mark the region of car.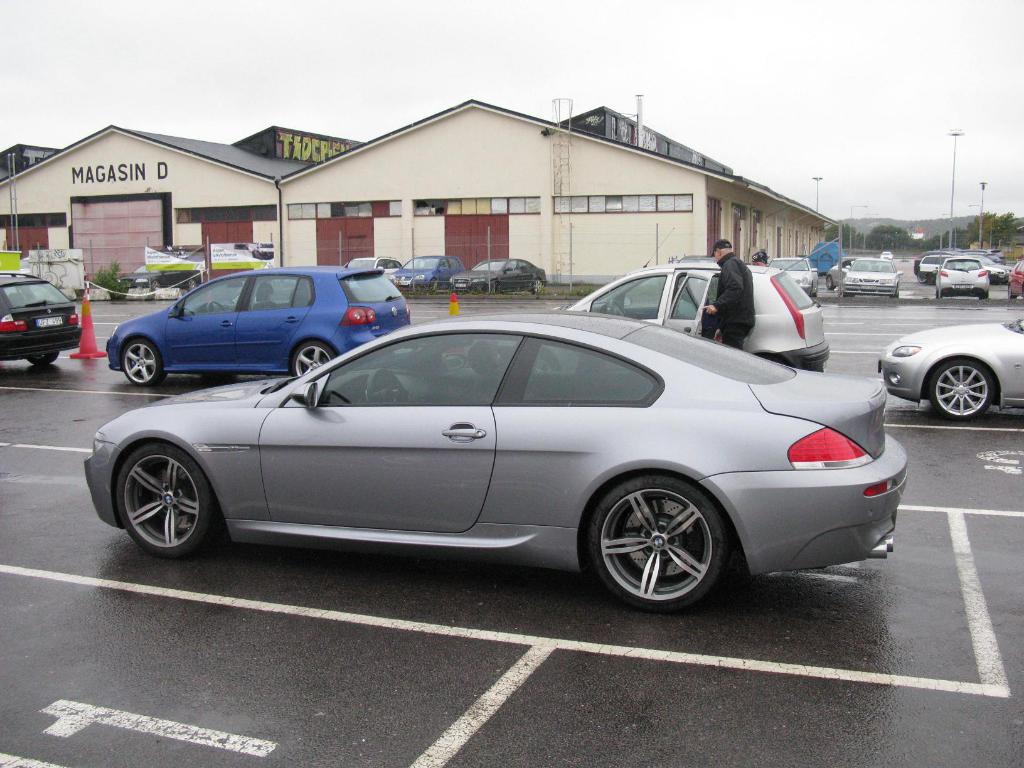
Region: region(1012, 259, 1023, 299).
